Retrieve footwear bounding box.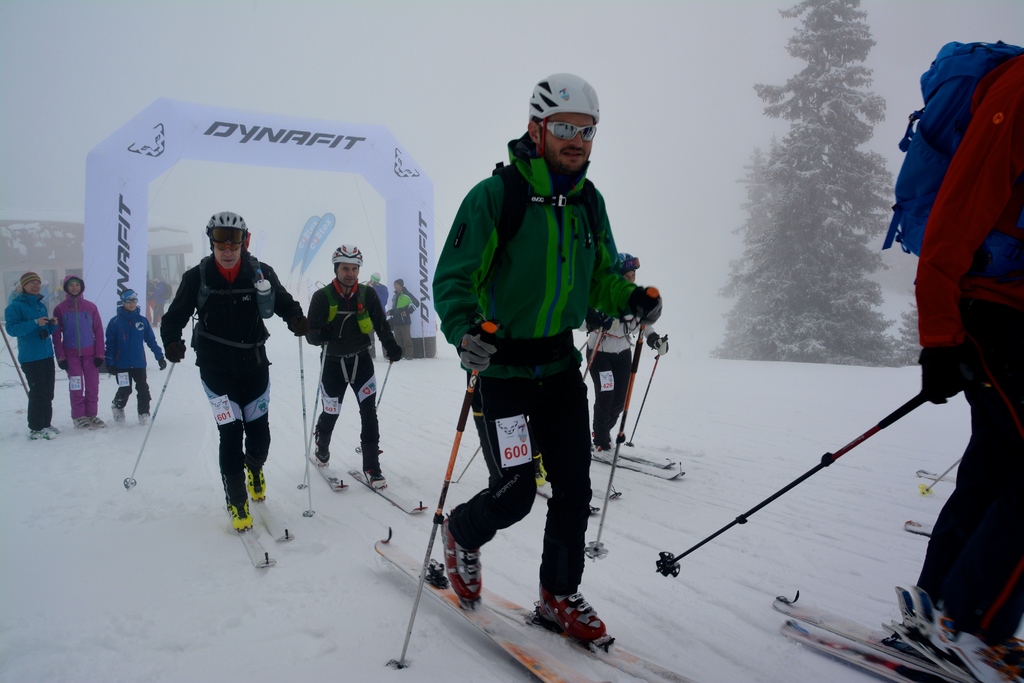
Bounding box: <bbox>136, 409, 152, 426</bbox>.
